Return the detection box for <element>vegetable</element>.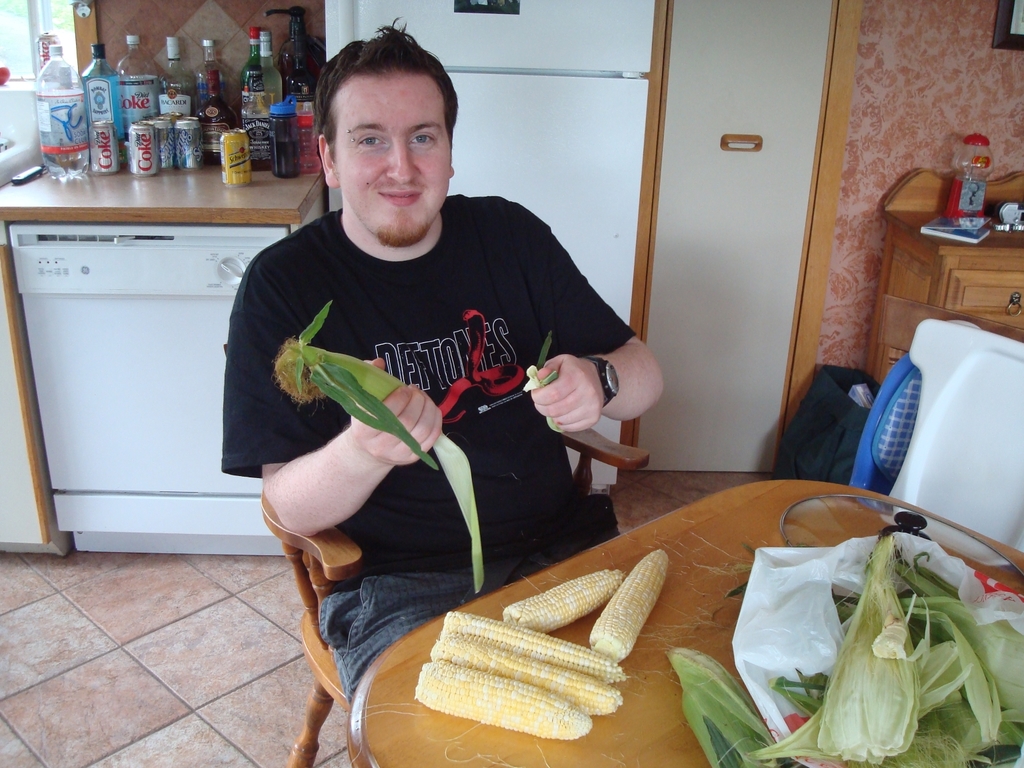
588/547/668/657.
